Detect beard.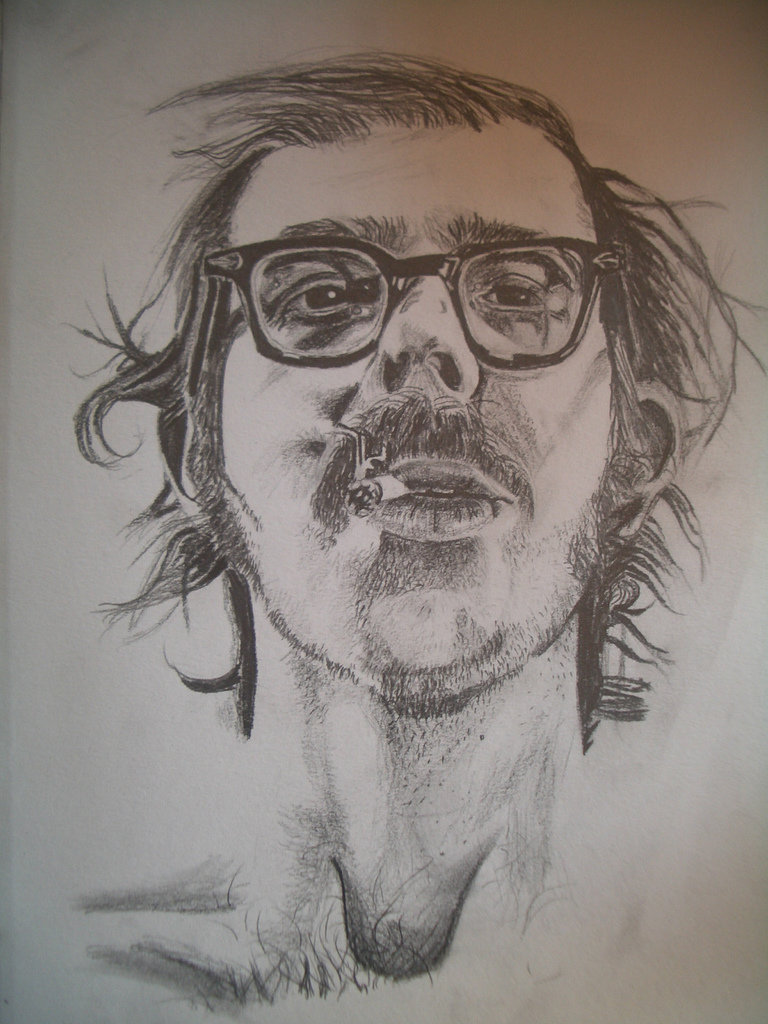
Detected at crop(190, 397, 619, 720).
